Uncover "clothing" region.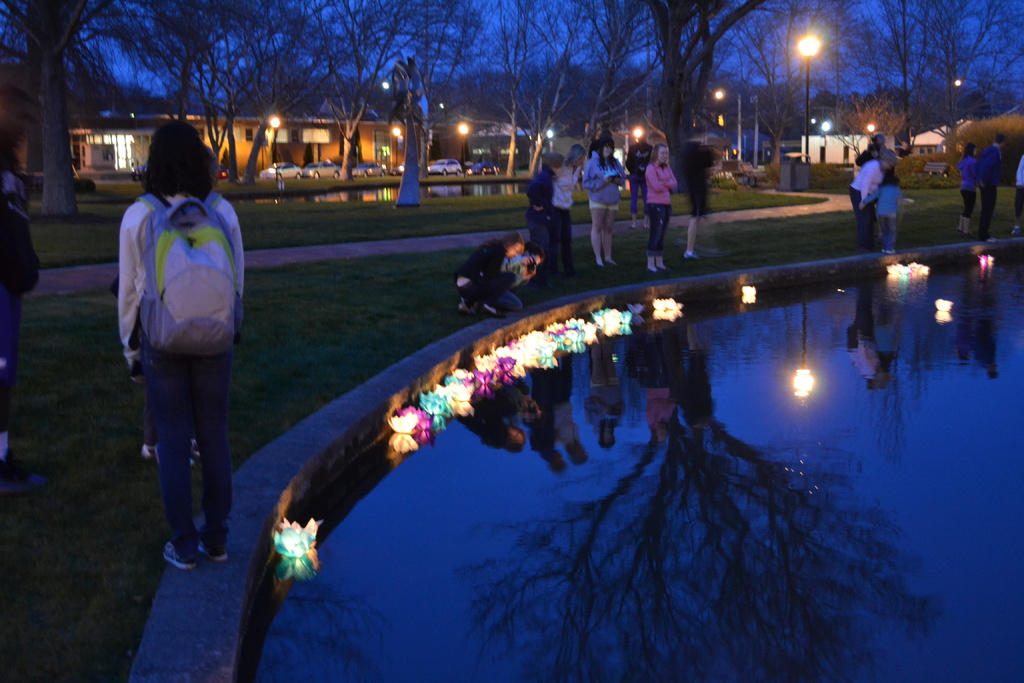
Uncovered: [left=956, top=192, right=979, bottom=218].
